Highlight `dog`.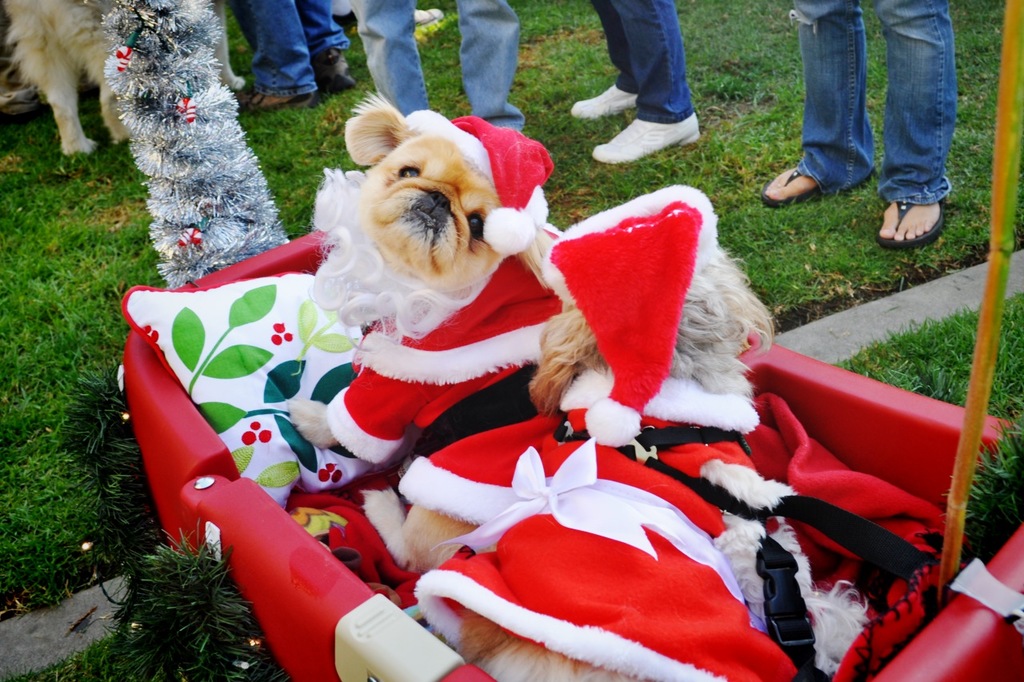
Highlighted region: <bbox>0, 0, 250, 158</bbox>.
